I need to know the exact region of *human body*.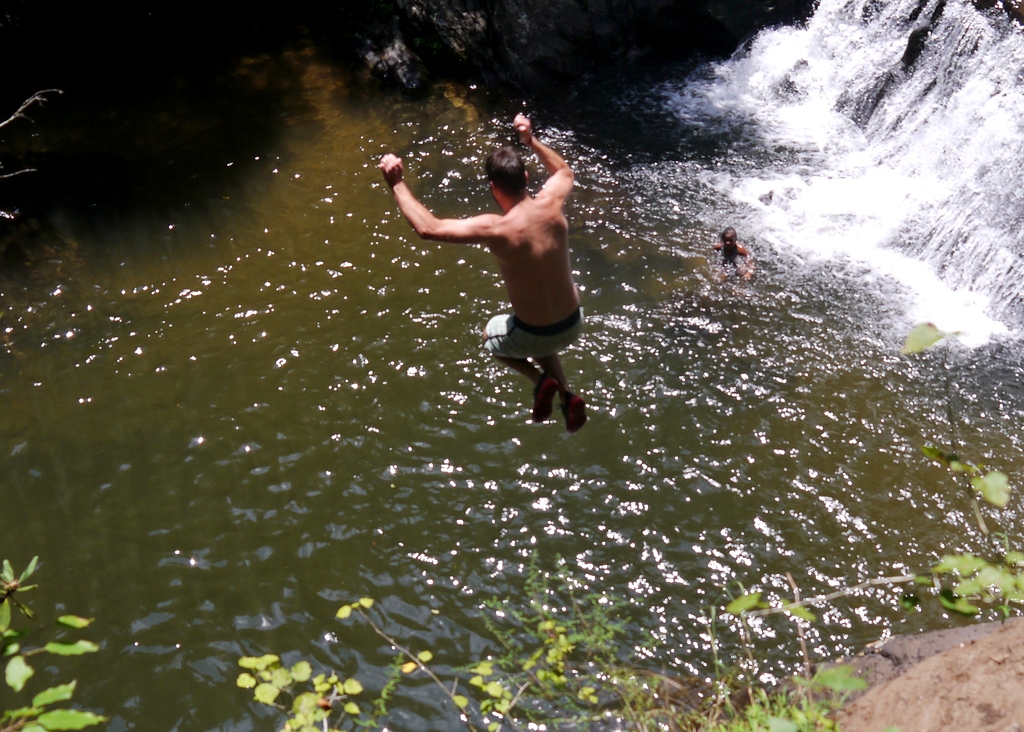
Region: (left=380, top=82, right=627, bottom=435).
